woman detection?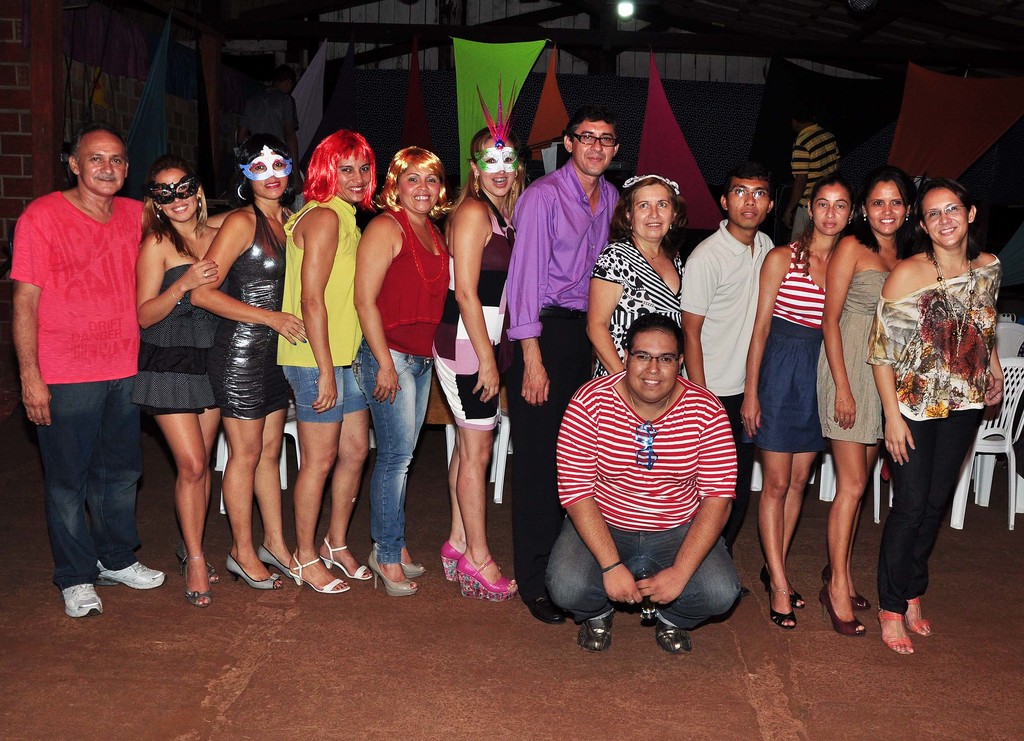
box=[351, 145, 454, 597]
